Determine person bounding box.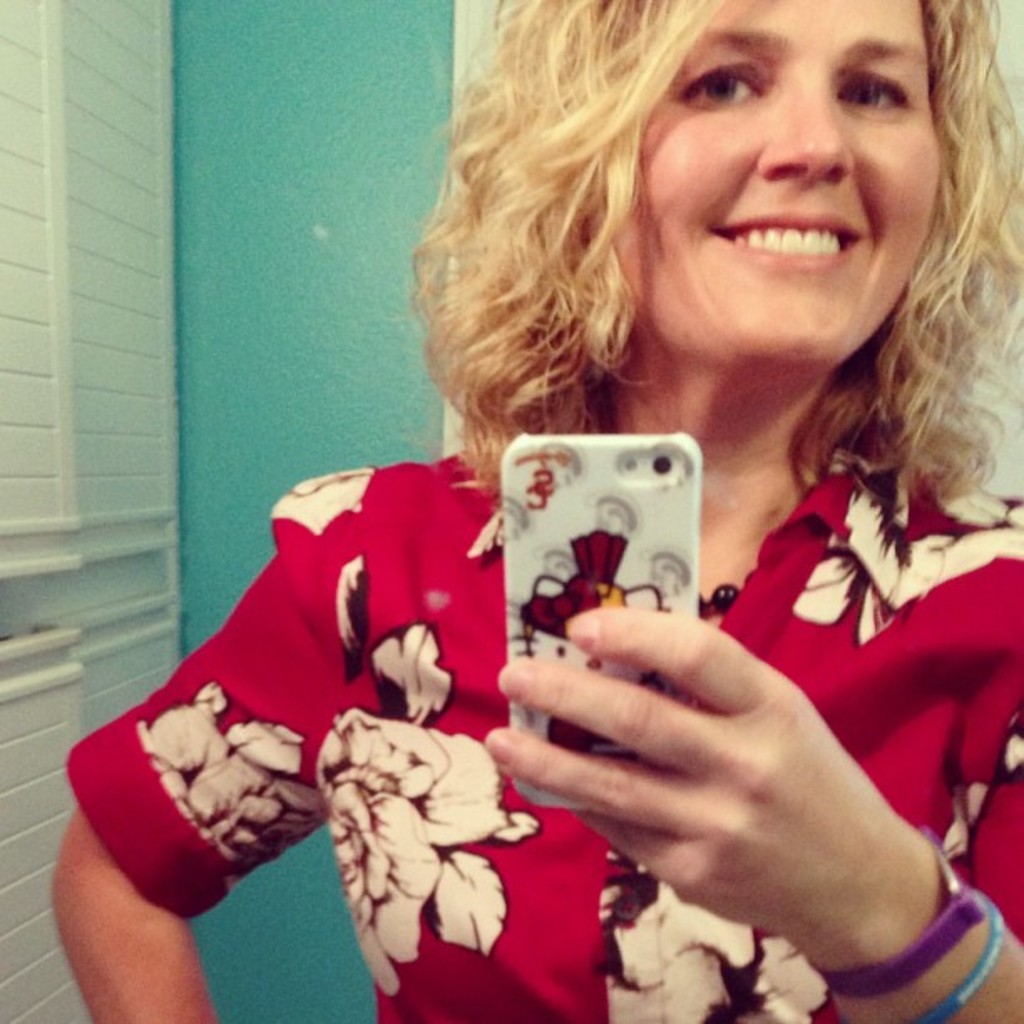
Determined: [left=132, top=100, right=964, bottom=1007].
